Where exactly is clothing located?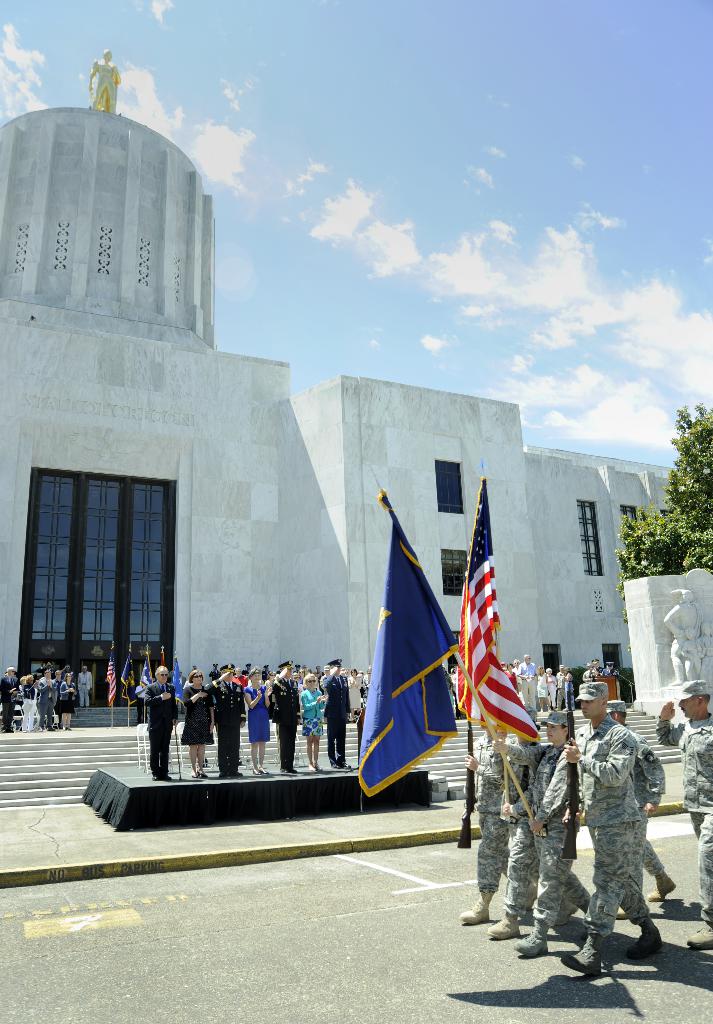
Its bounding box is left=463, top=729, right=527, bottom=892.
